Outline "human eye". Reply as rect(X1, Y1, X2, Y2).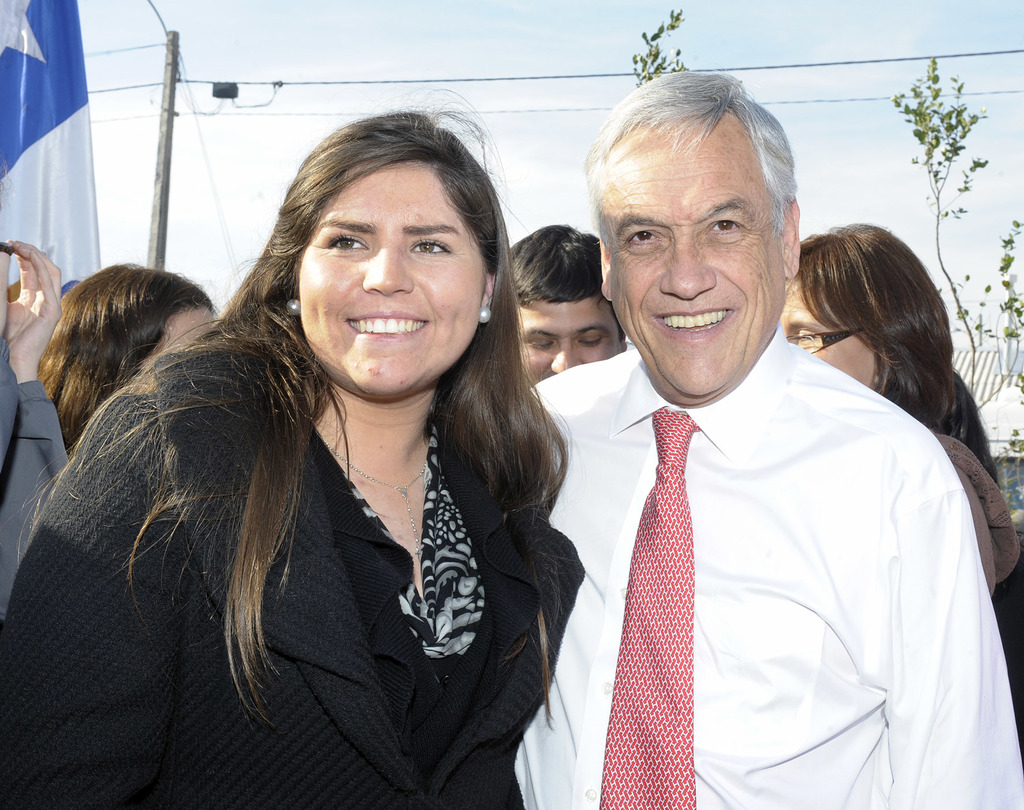
rect(577, 332, 602, 351).
